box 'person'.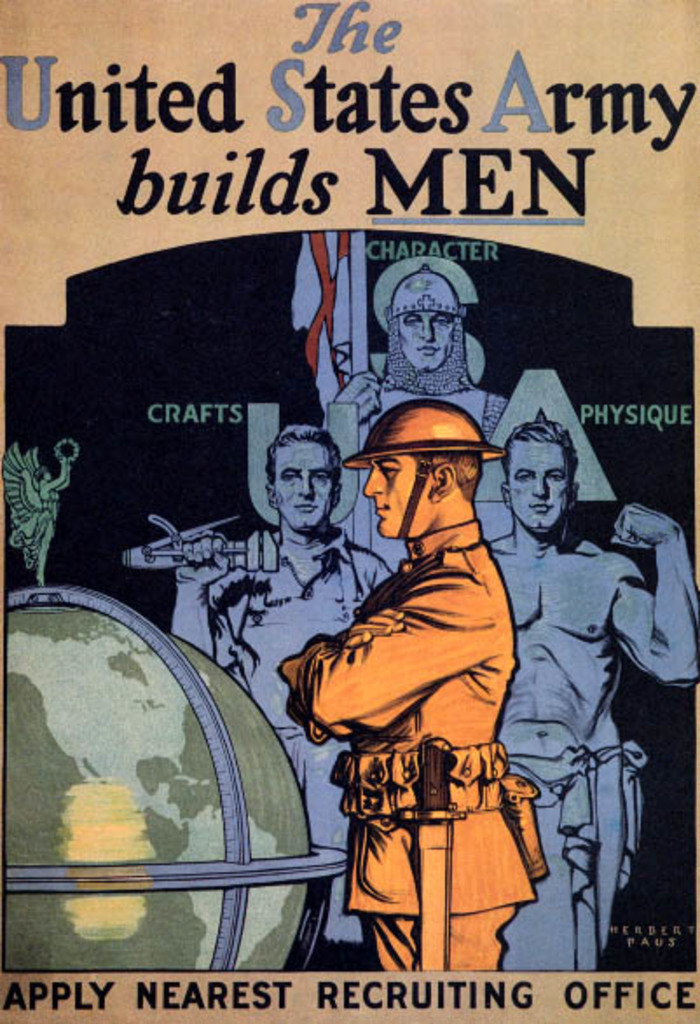
(left=171, top=424, right=389, bottom=947).
